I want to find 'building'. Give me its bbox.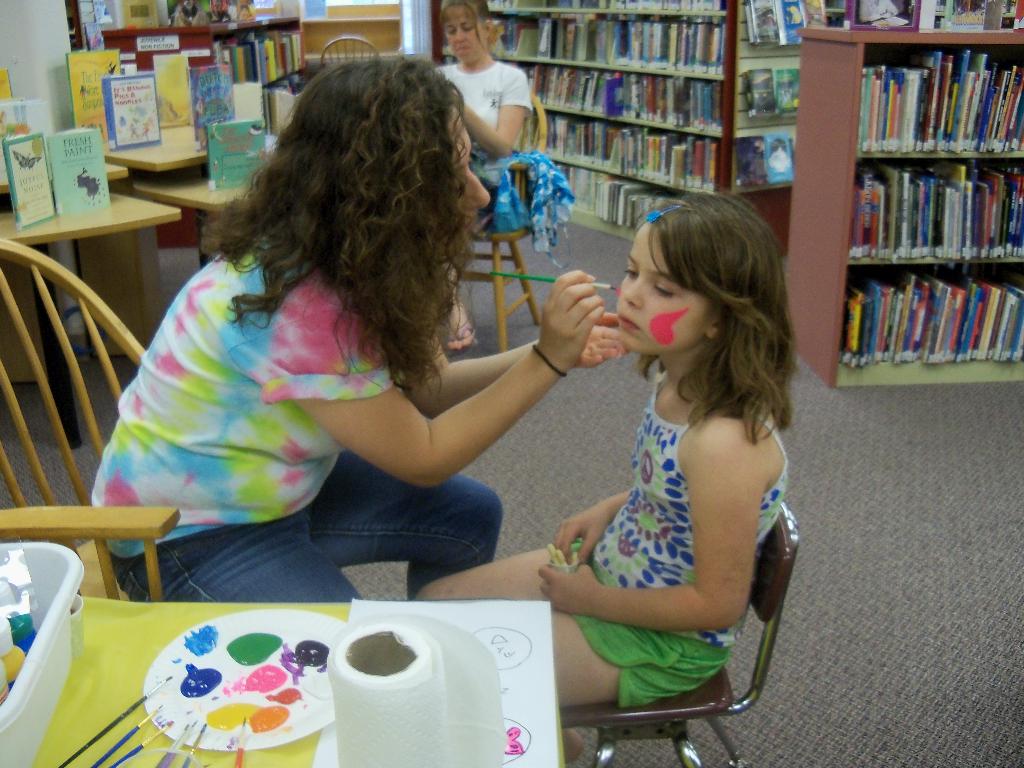
l=0, t=0, r=1023, b=767.
